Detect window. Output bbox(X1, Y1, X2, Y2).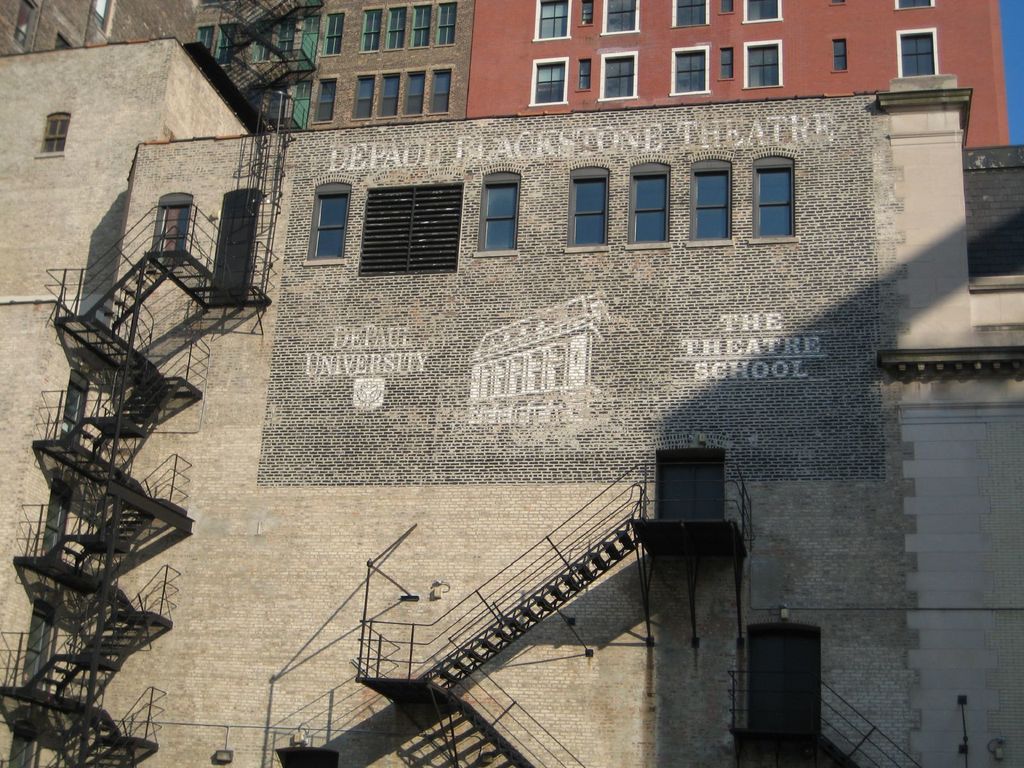
bbox(385, 70, 401, 121).
